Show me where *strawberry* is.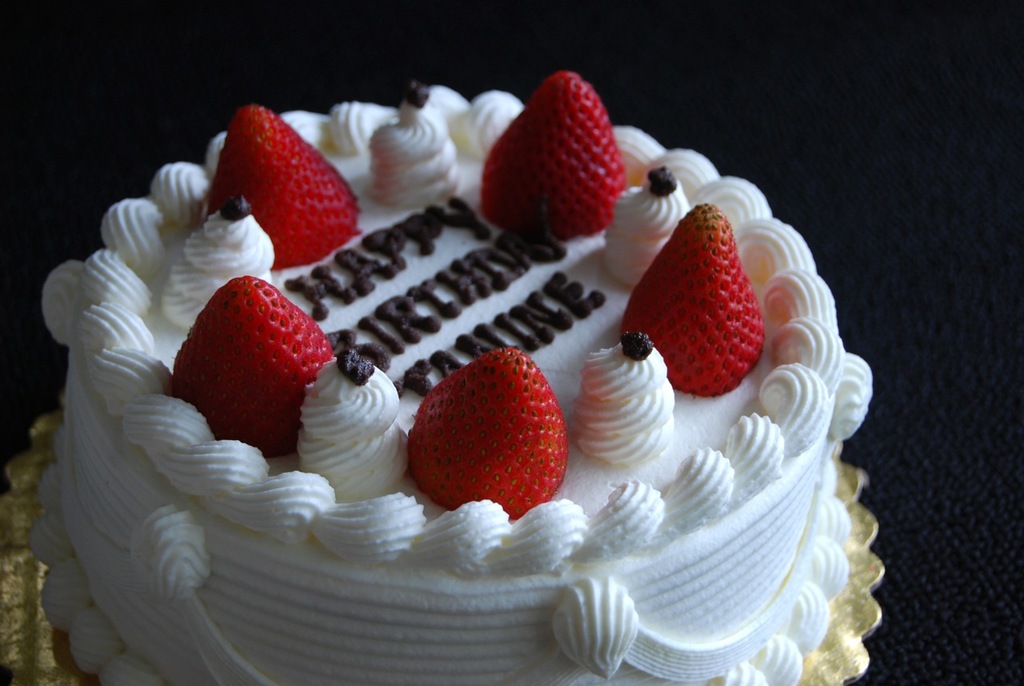
*strawberry* is at crop(619, 203, 772, 393).
